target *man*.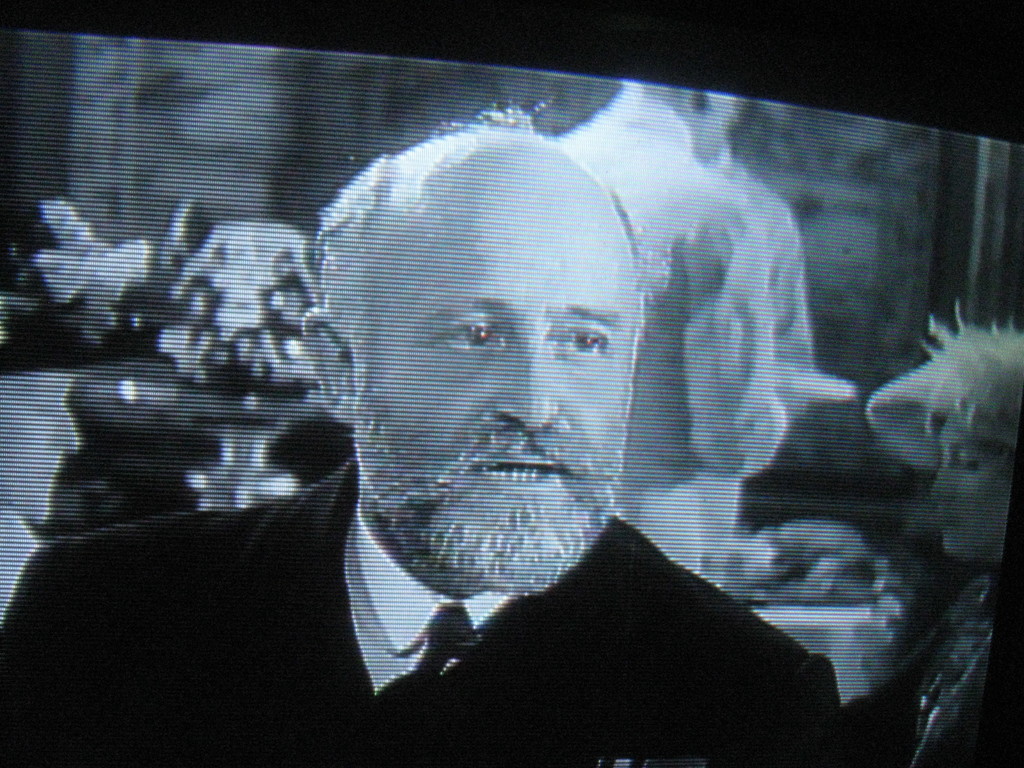
Target region: BBox(549, 72, 822, 593).
